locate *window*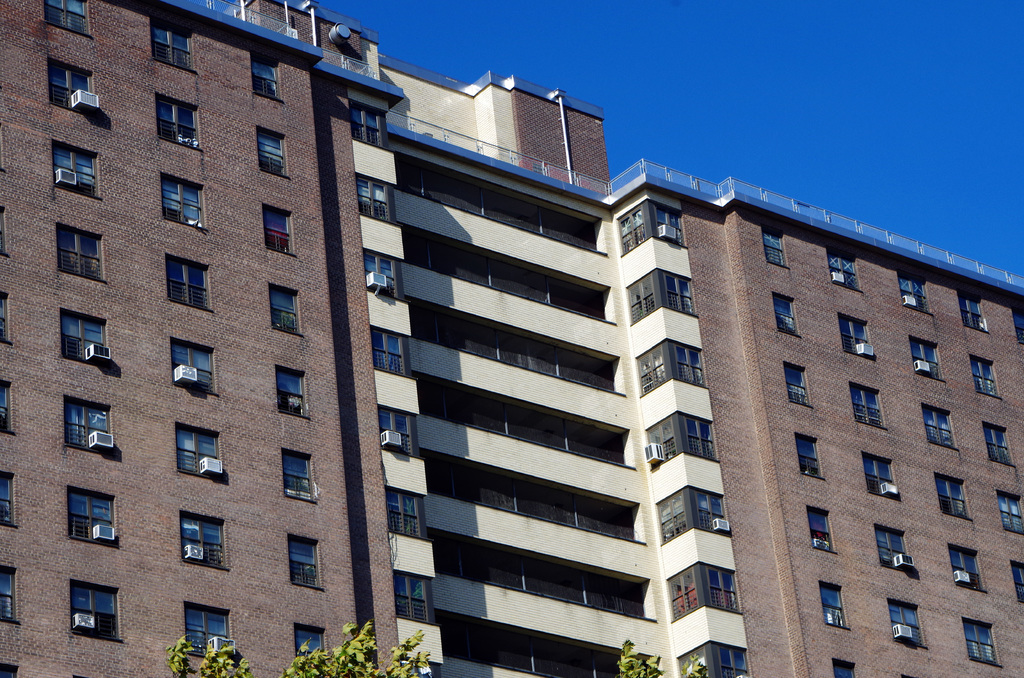
bbox=(668, 643, 749, 677)
